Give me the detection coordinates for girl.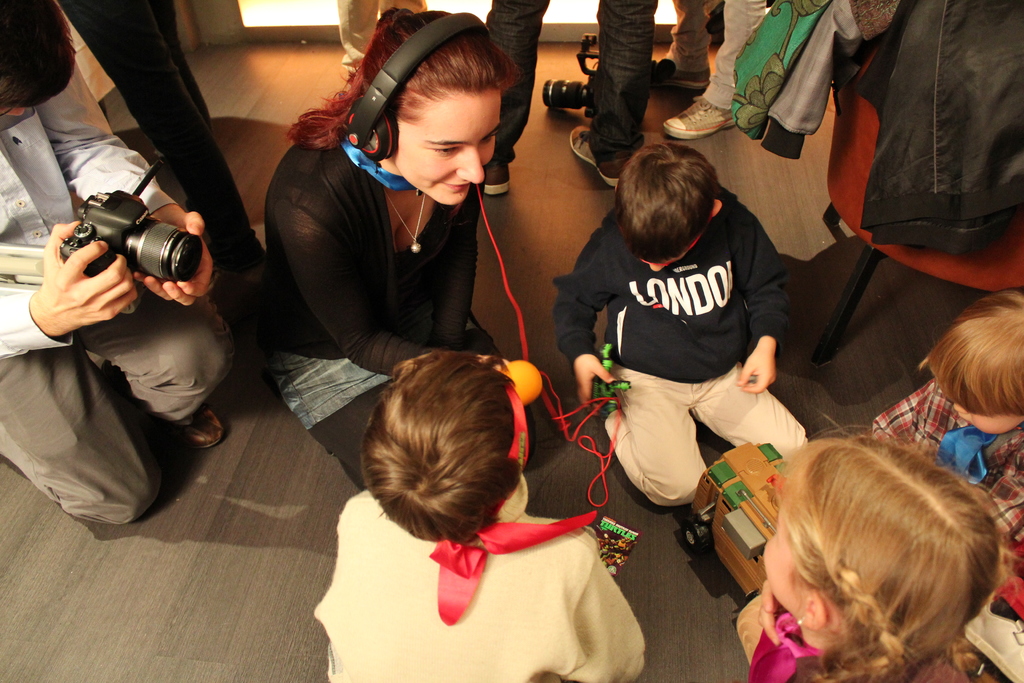
left=267, top=6, right=606, bottom=523.
